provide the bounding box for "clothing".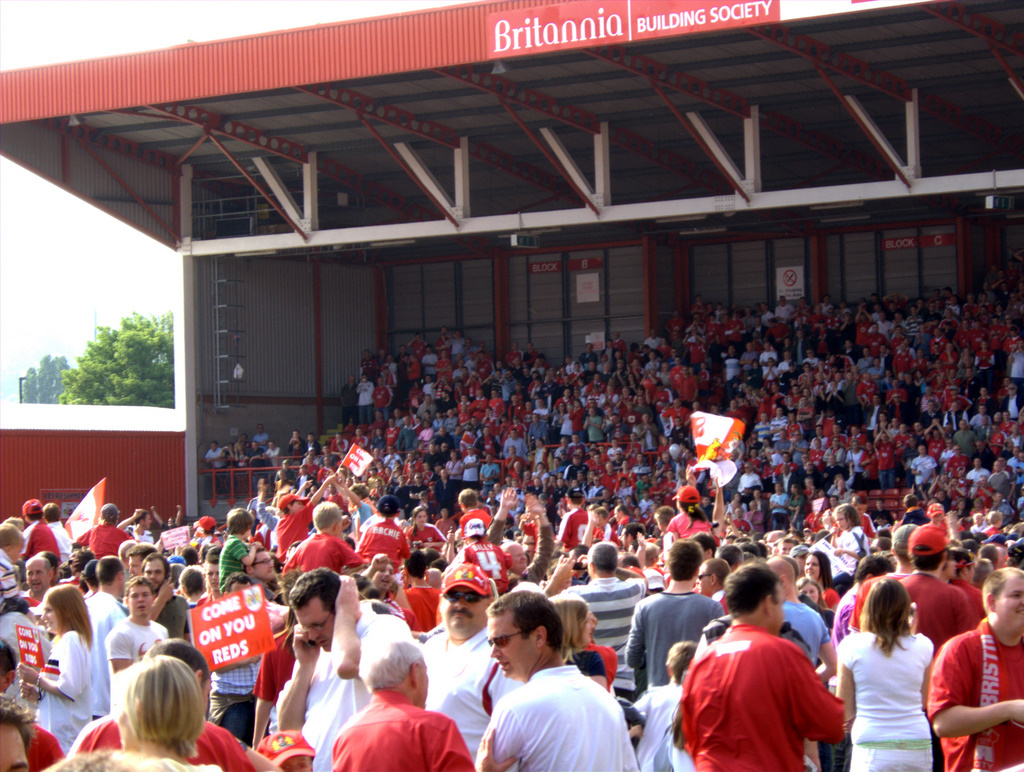
x1=905, y1=561, x2=971, y2=630.
